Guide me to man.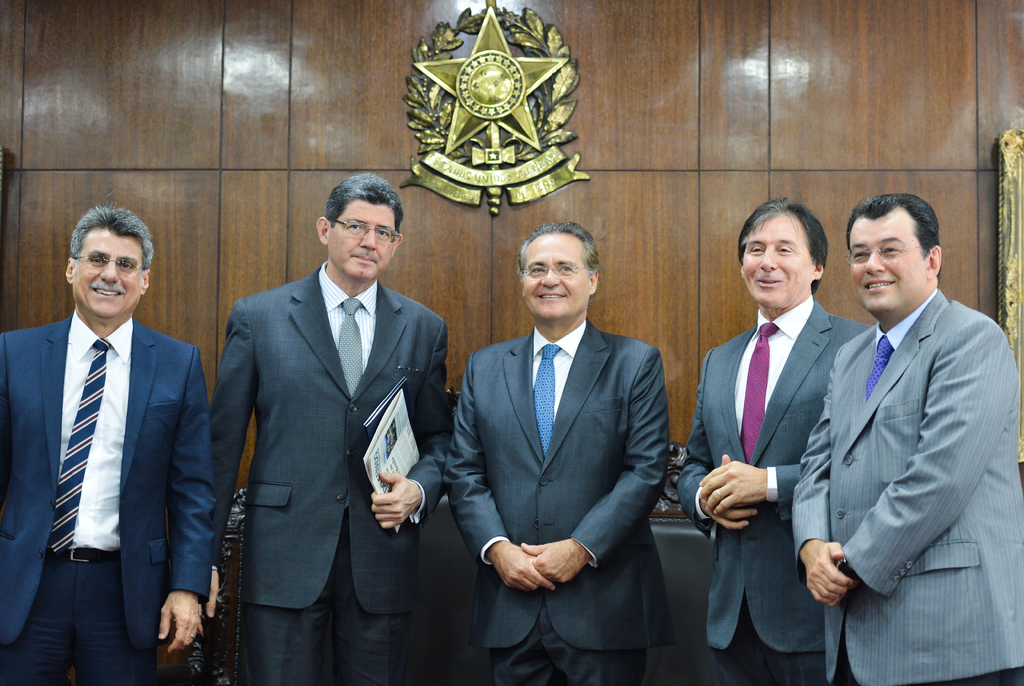
Guidance: box(451, 222, 672, 685).
